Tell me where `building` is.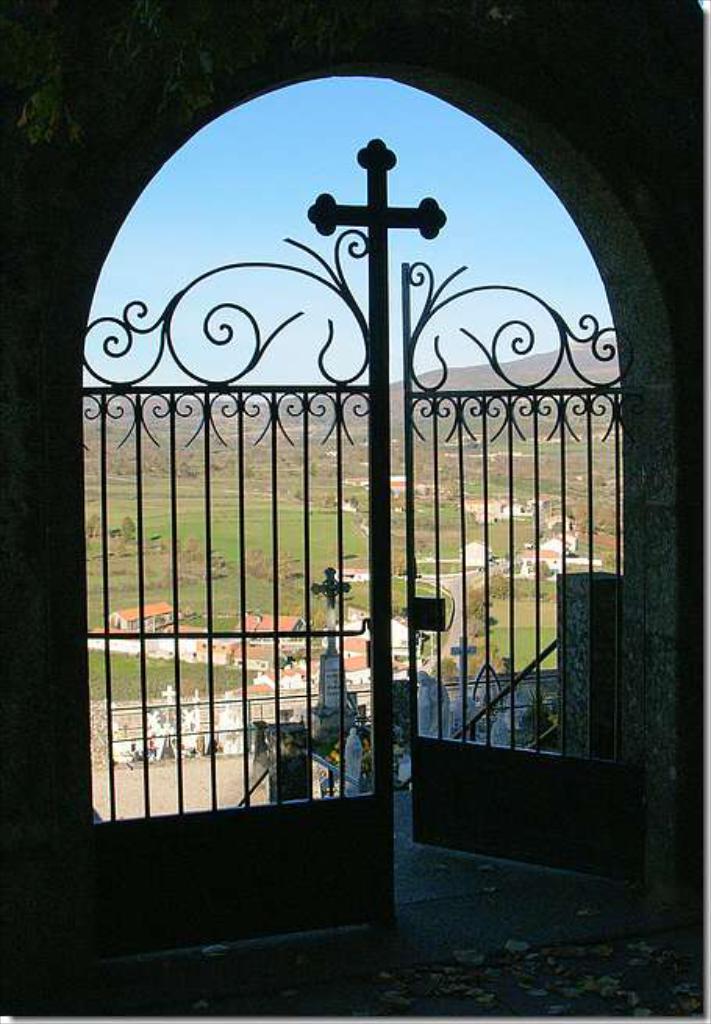
`building` is at bbox=[109, 596, 170, 633].
